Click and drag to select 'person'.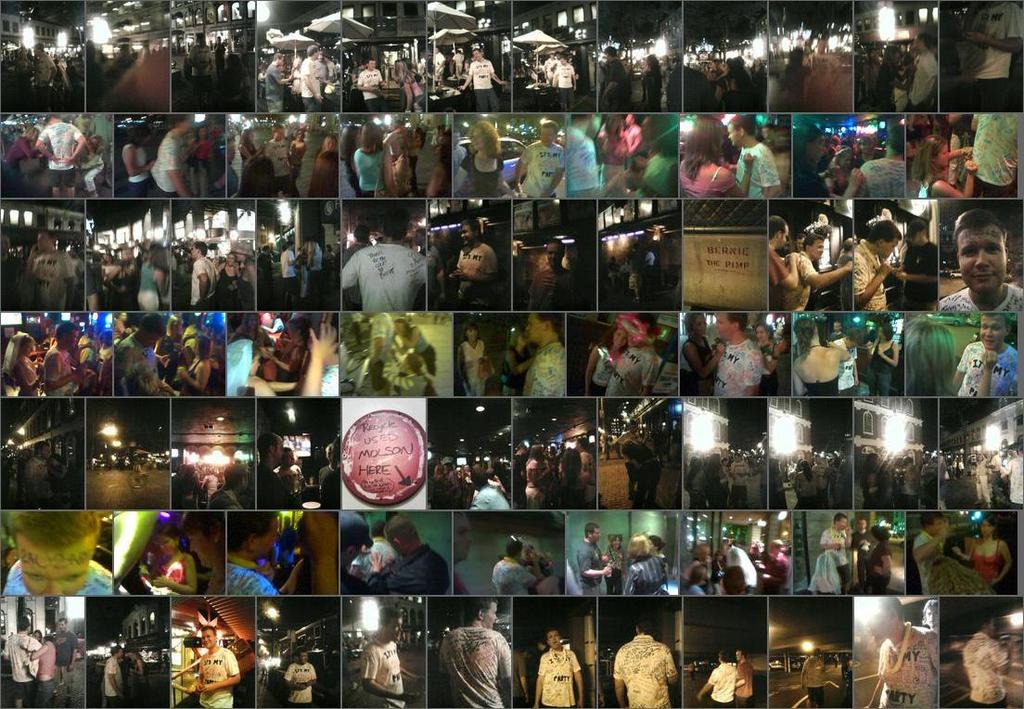
Selection: x1=680, y1=120, x2=755, y2=194.
